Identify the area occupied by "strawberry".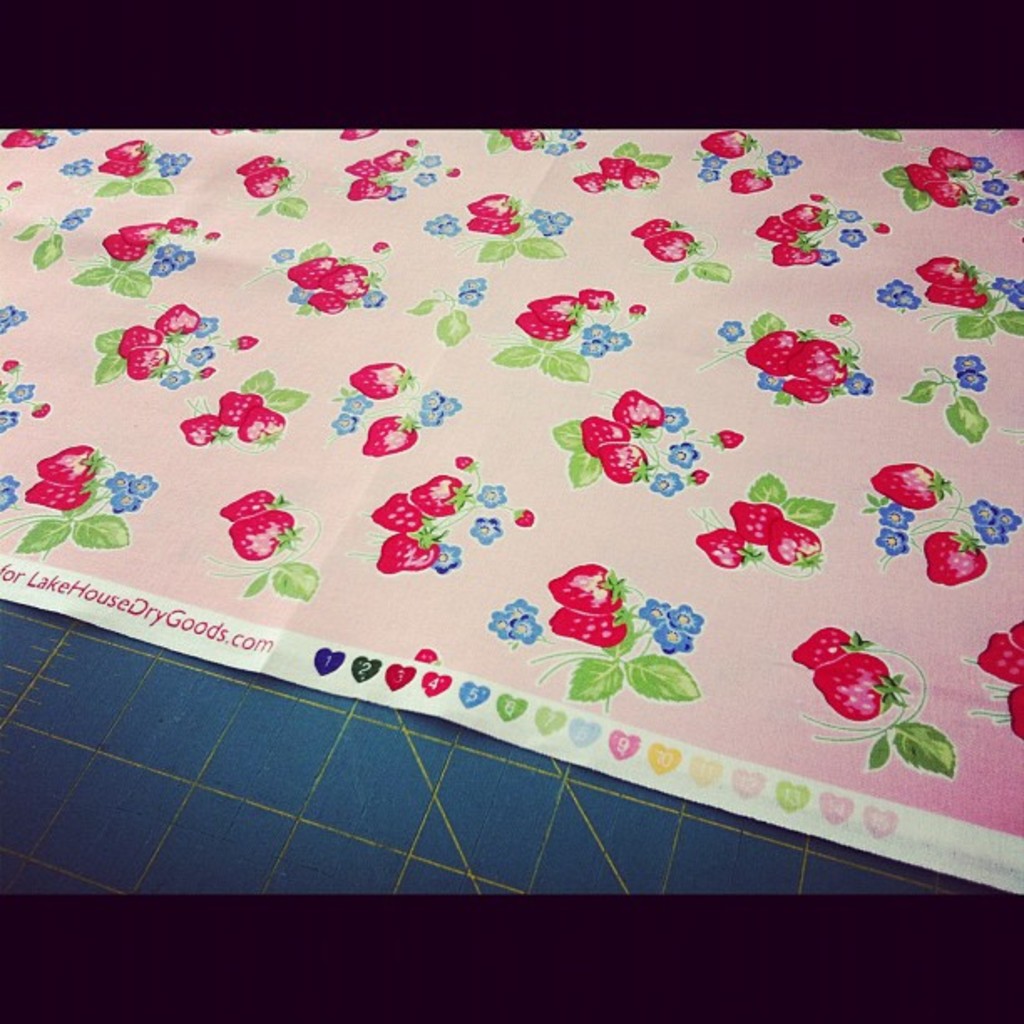
Area: crop(340, 159, 387, 179).
